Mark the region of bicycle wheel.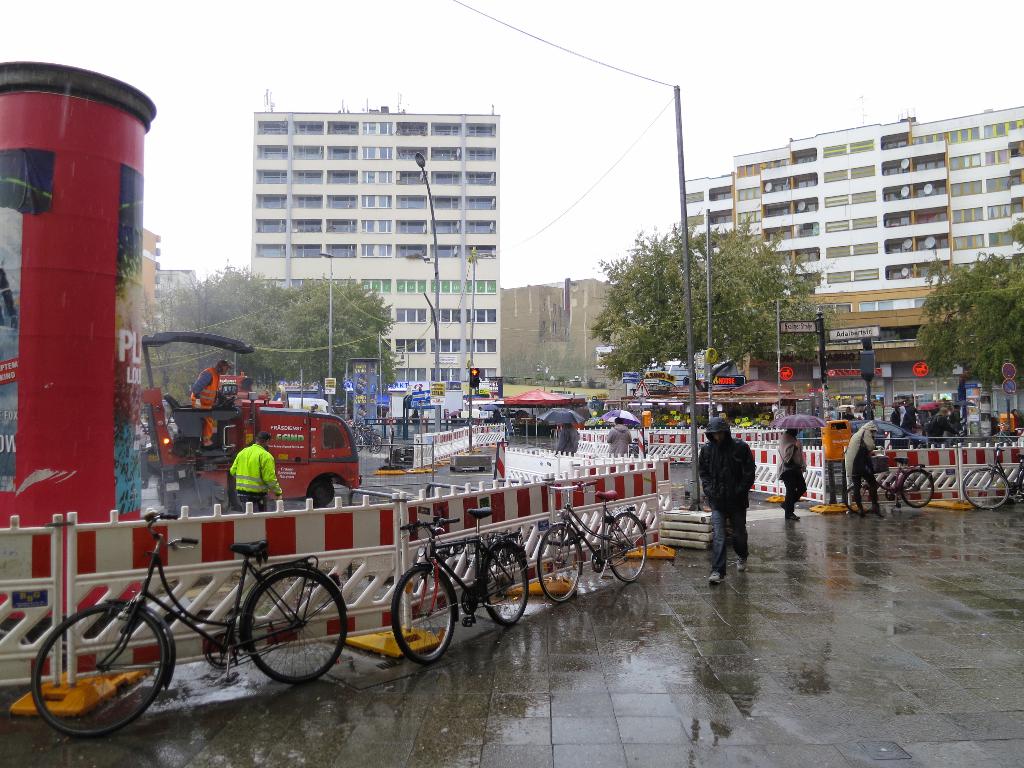
Region: [x1=895, y1=466, x2=935, y2=508].
